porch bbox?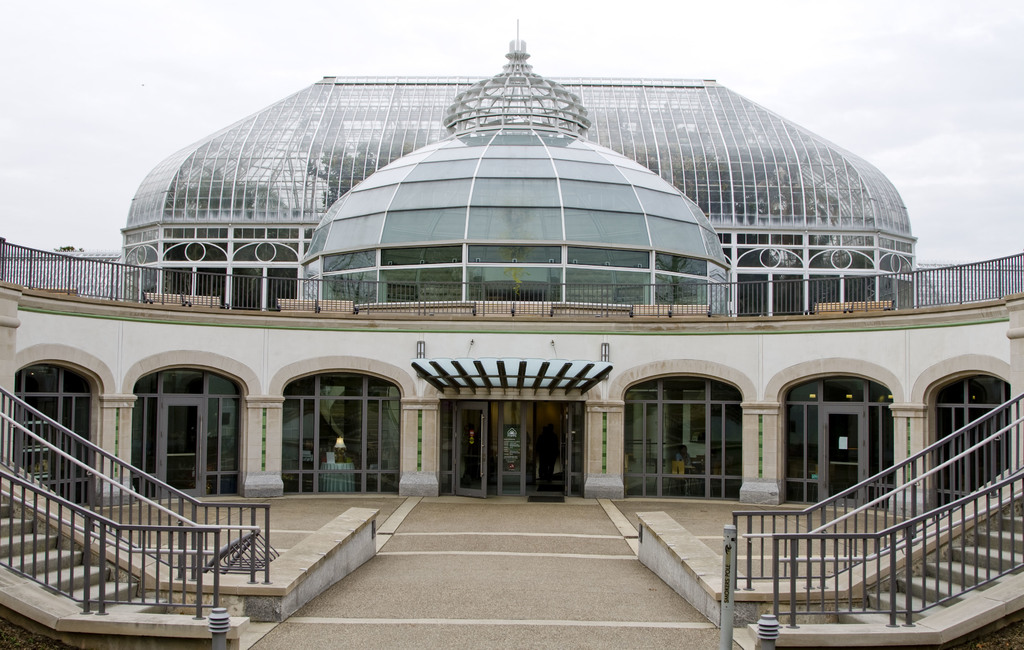
bbox(73, 478, 965, 642)
